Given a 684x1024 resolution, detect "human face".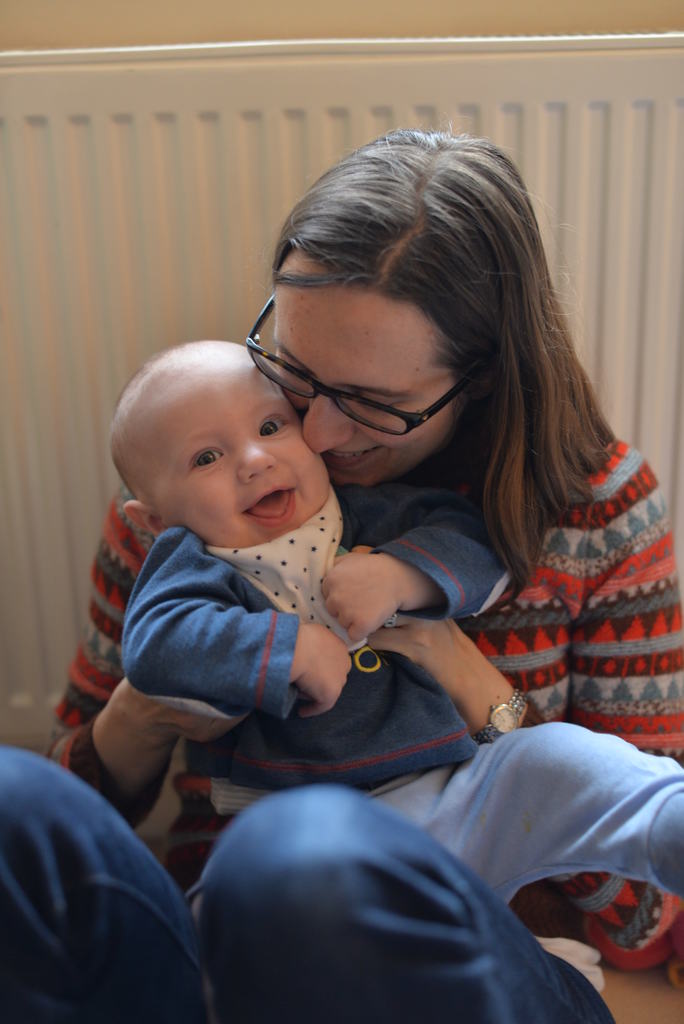
(159,371,330,547).
